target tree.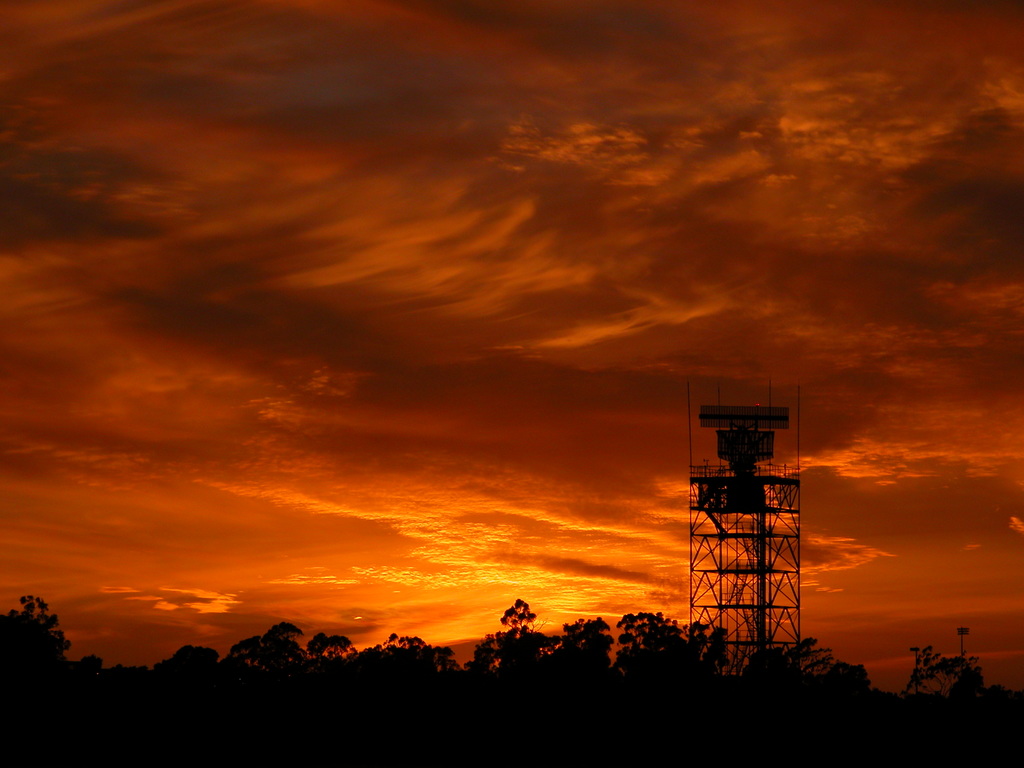
Target region: [left=228, top=636, right=342, bottom=673].
